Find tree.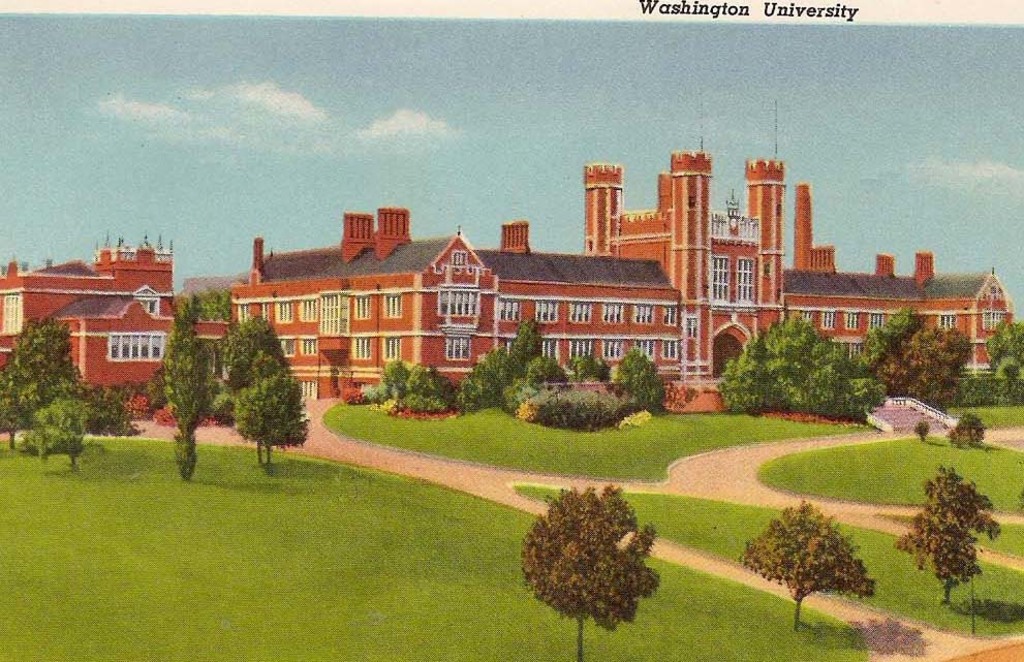
bbox=(914, 420, 929, 444).
